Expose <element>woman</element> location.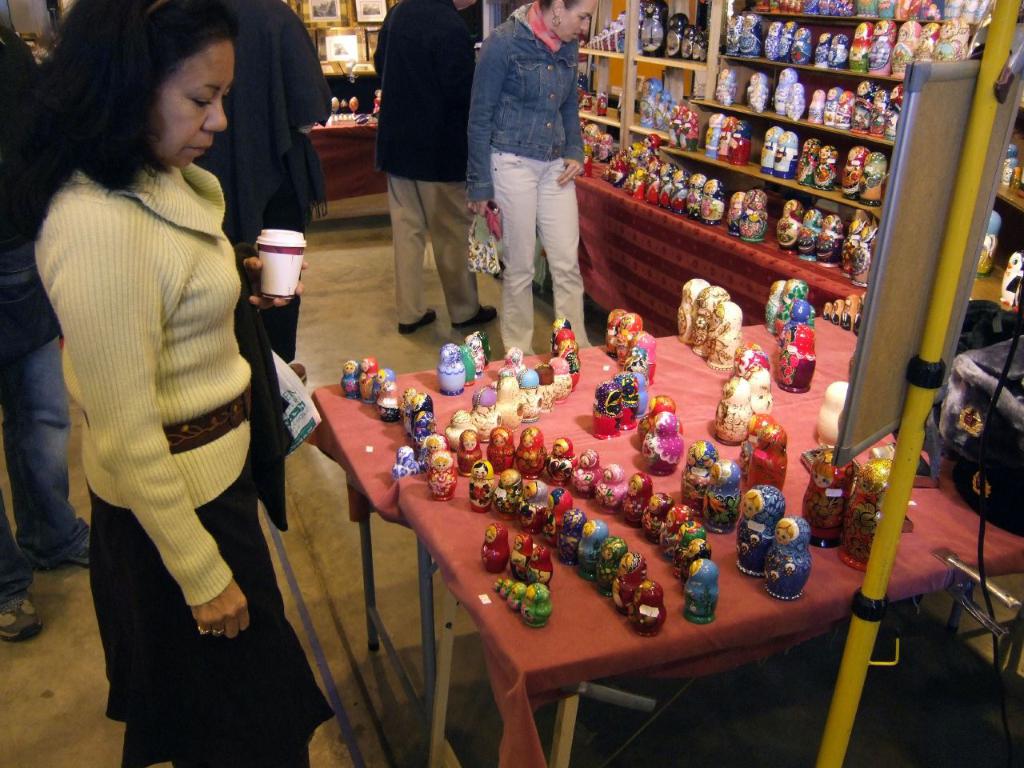
Exposed at detection(703, 114, 722, 159).
